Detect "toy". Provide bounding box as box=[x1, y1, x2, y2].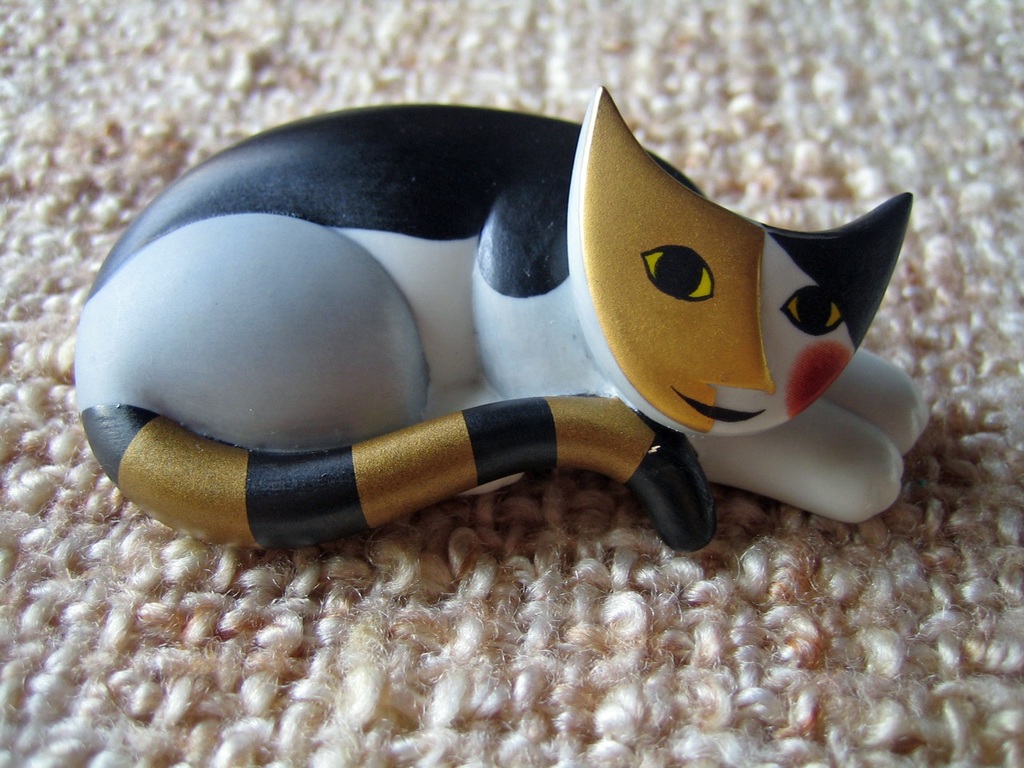
box=[86, 71, 959, 582].
